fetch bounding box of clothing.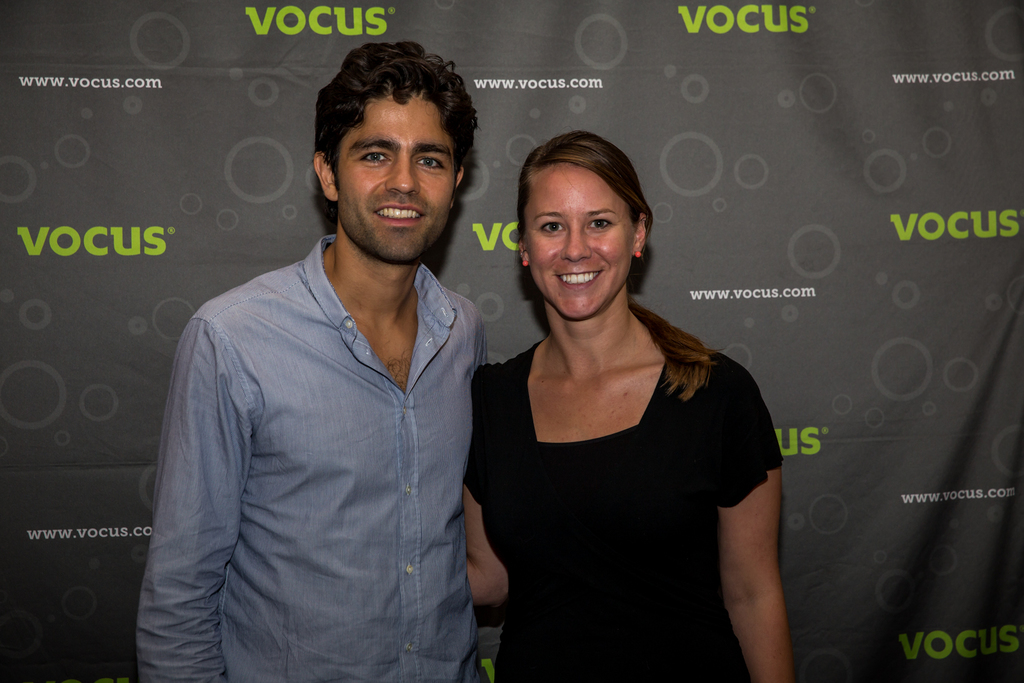
Bbox: x1=142 y1=209 x2=497 y2=679.
